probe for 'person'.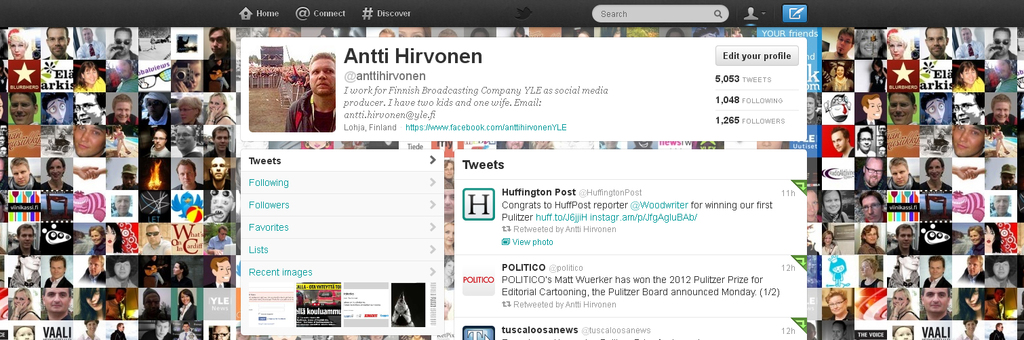
Probe result: BBox(207, 258, 231, 287).
